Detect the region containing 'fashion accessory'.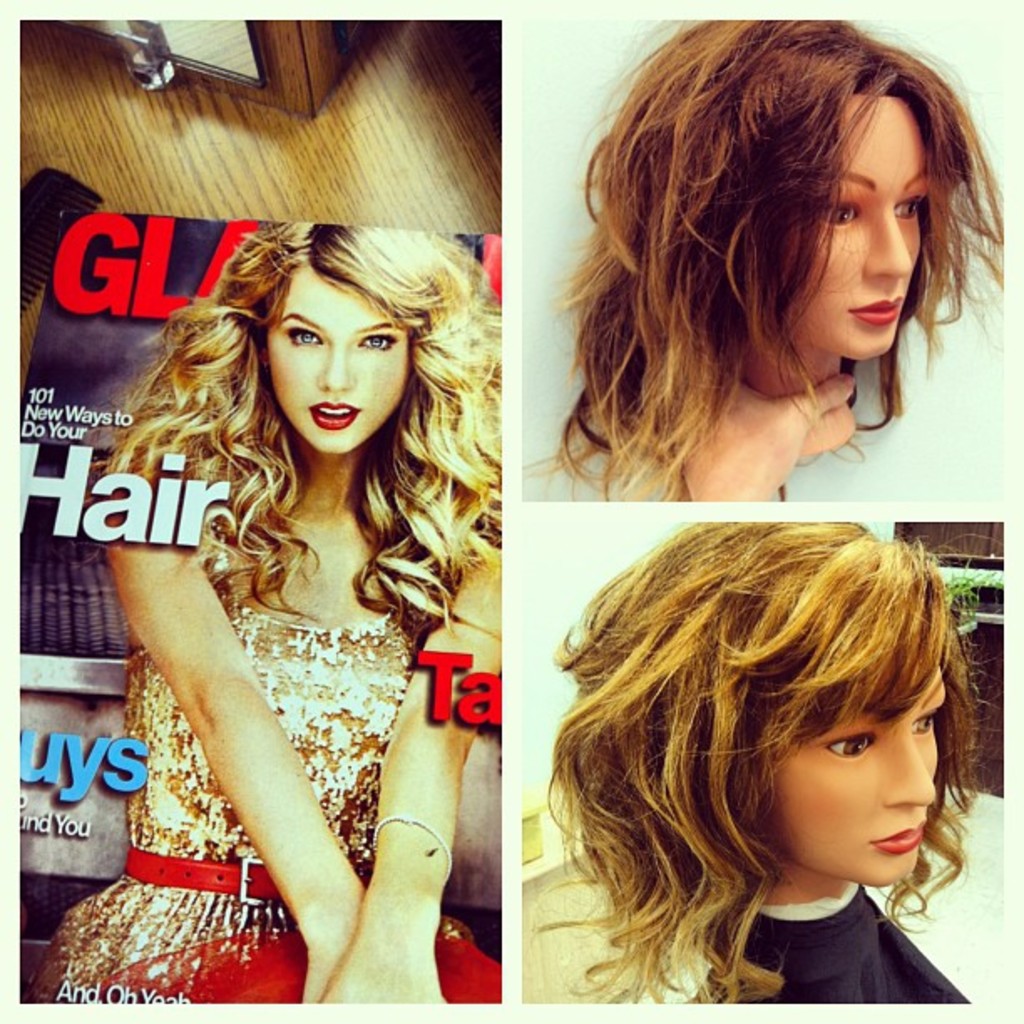
bbox(366, 812, 457, 872).
